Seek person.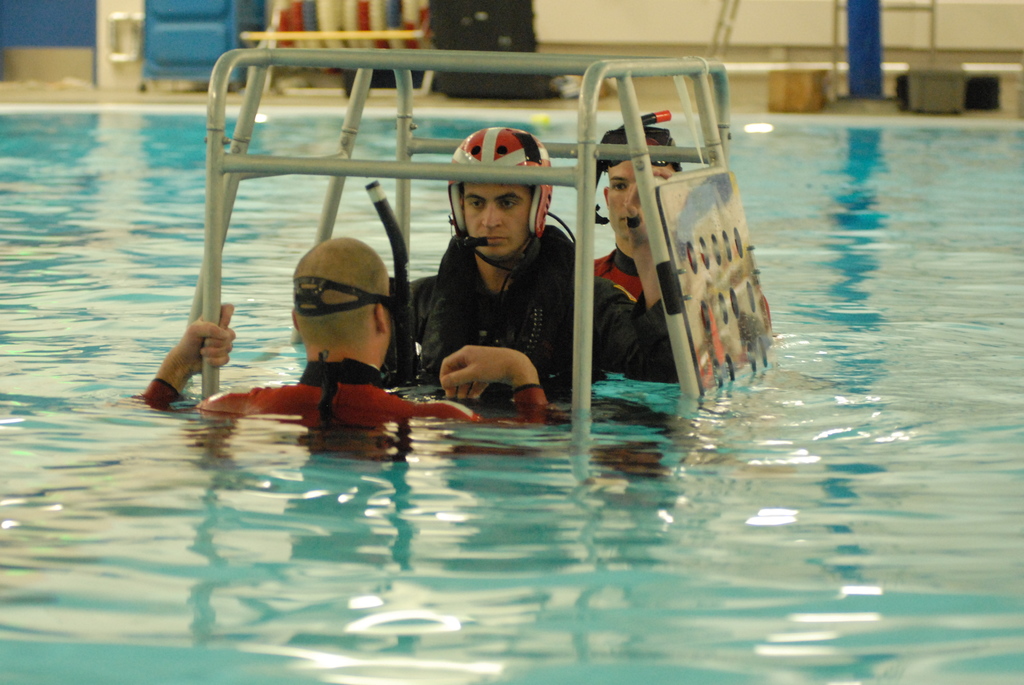
123,232,547,466.
